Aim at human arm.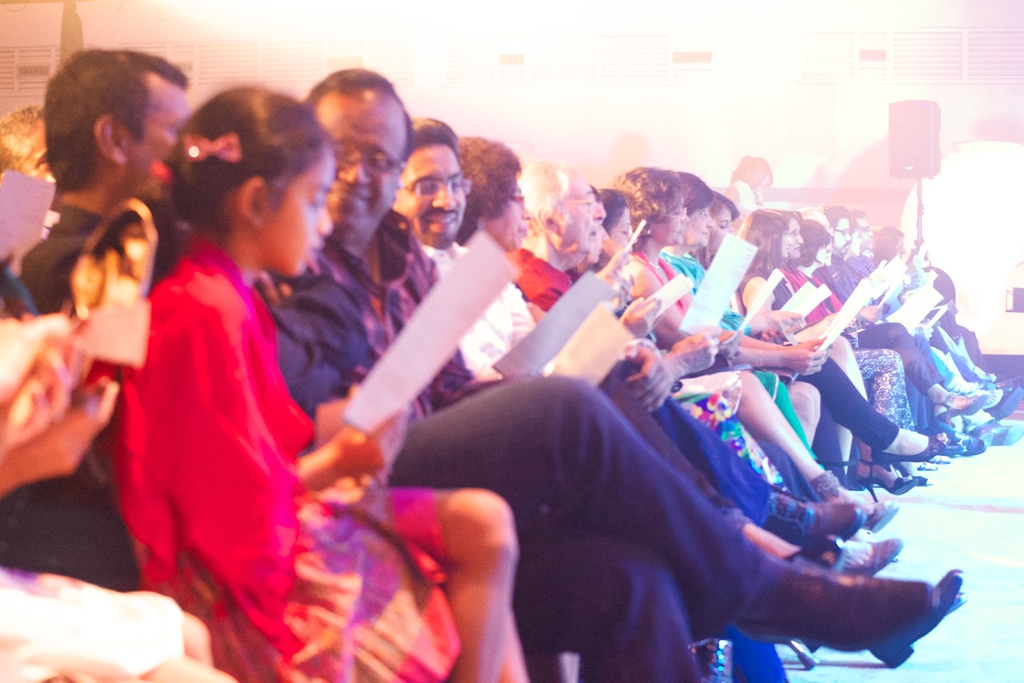
Aimed at [640, 252, 824, 367].
